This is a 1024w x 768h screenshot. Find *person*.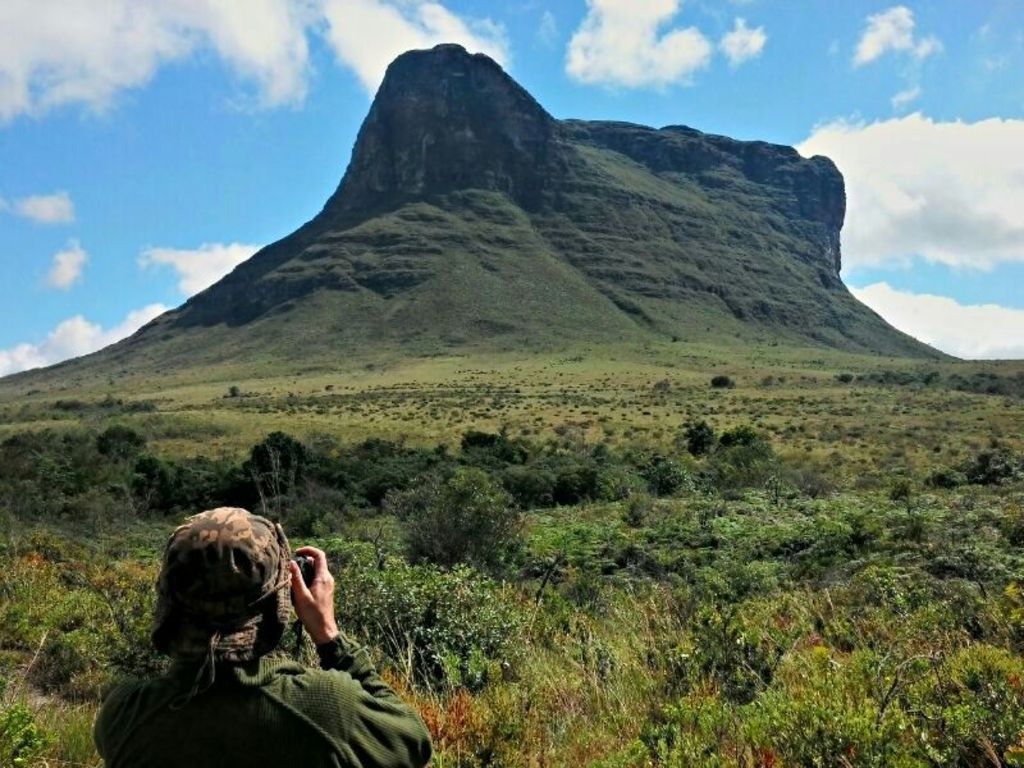
Bounding box: bbox=(108, 506, 408, 765).
